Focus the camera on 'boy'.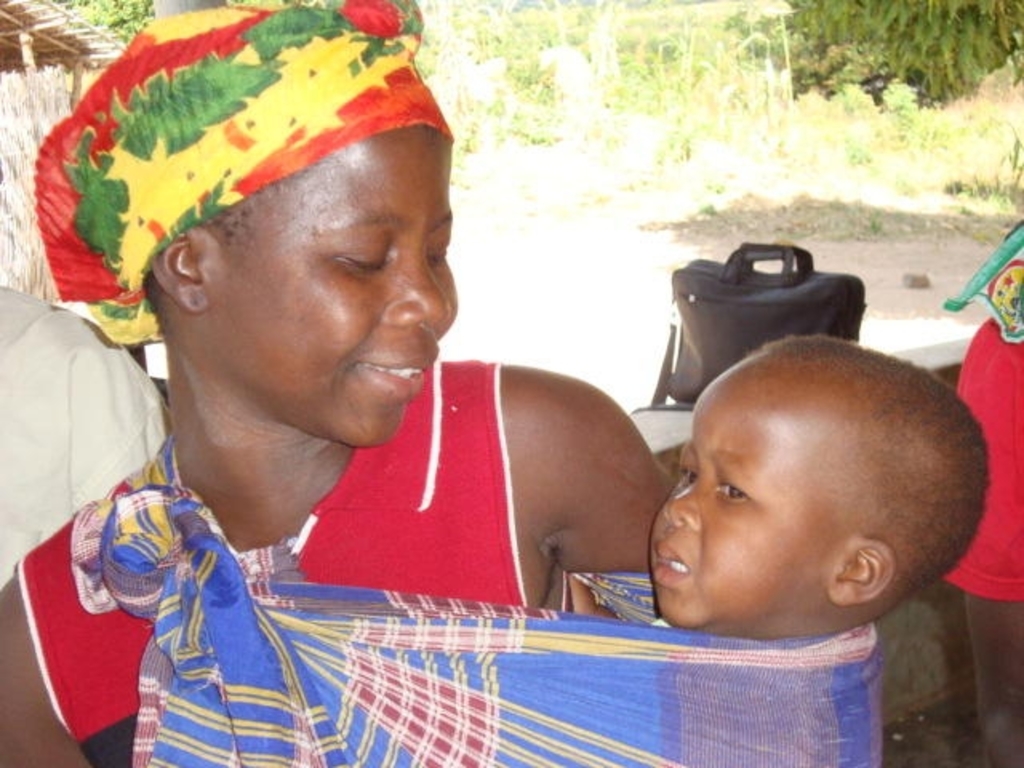
Focus region: (570,333,992,640).
